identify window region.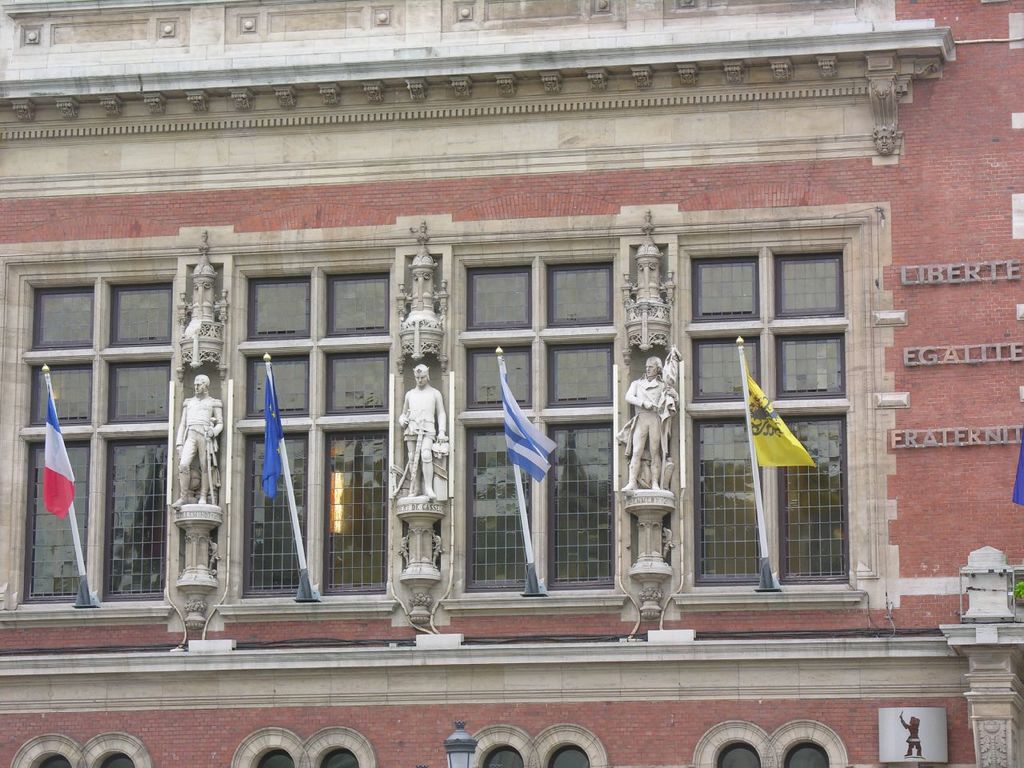
Region: locate(657, 233, 884, 616).
